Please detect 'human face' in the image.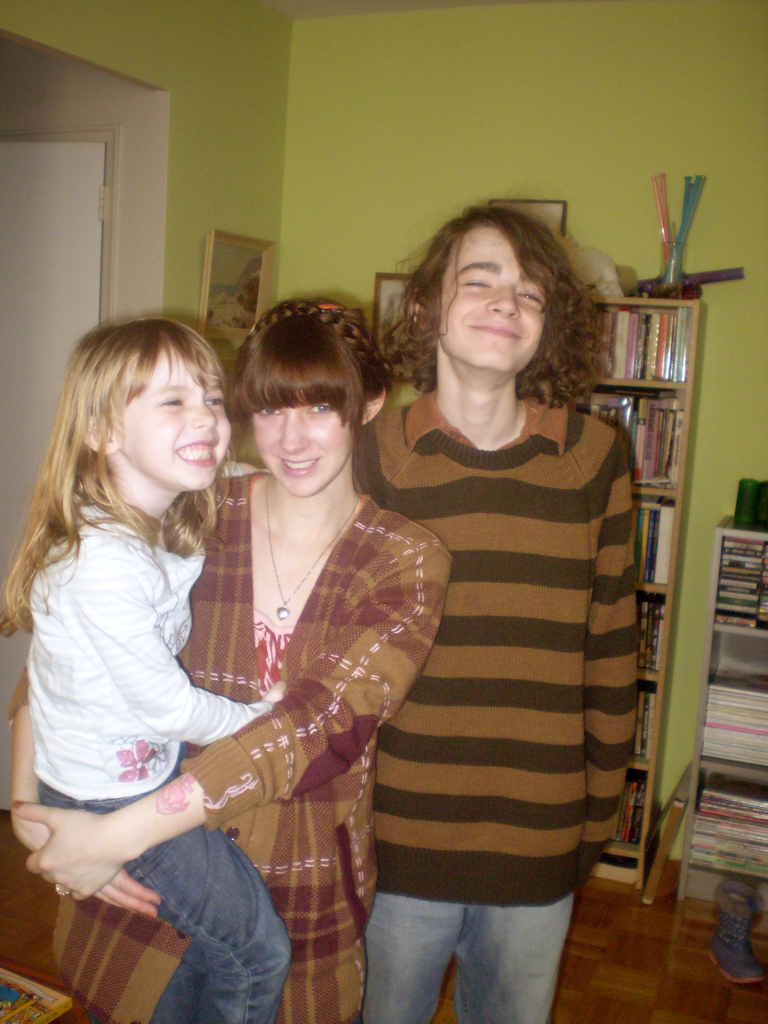
select_region(438, 223, 548, 372).
